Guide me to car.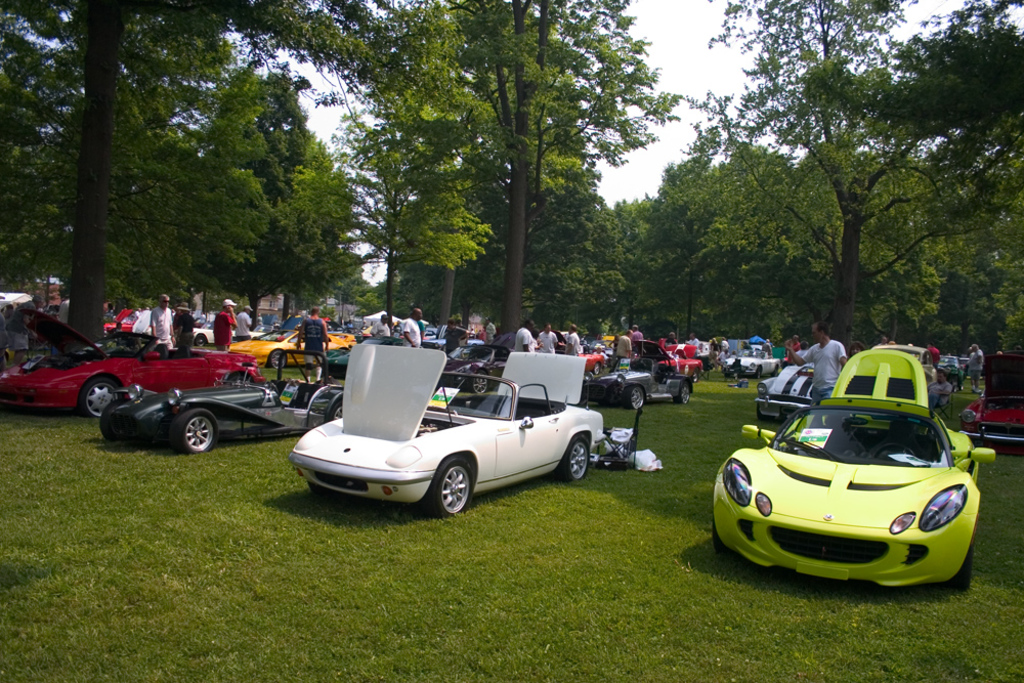
Guidance: locate(862, 343, 941, 396).
